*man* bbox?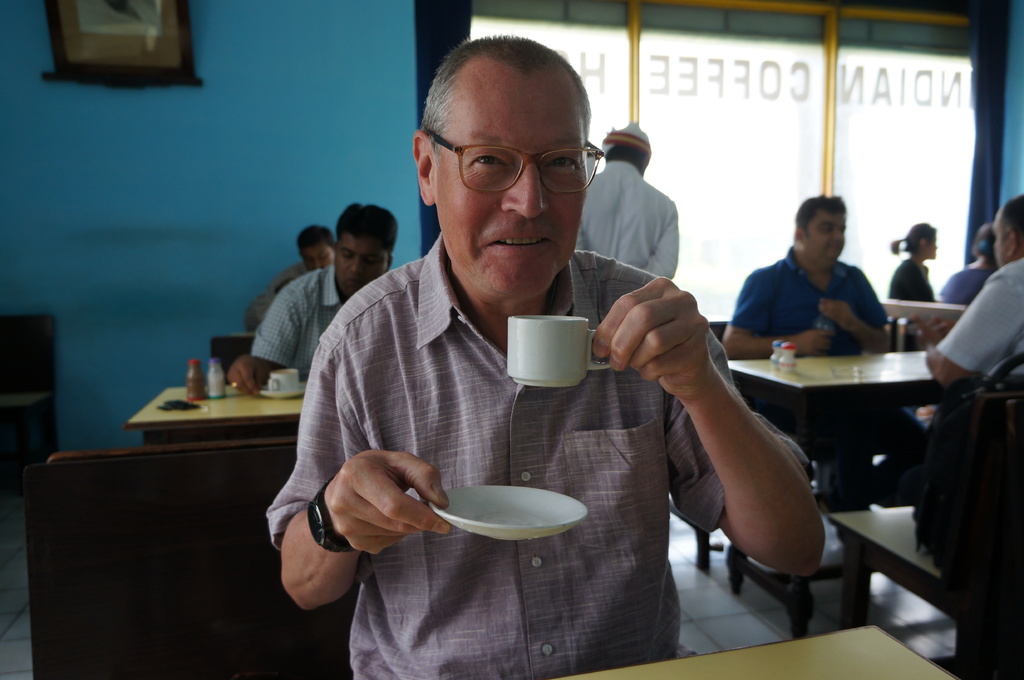
[890,202,1023,585]
